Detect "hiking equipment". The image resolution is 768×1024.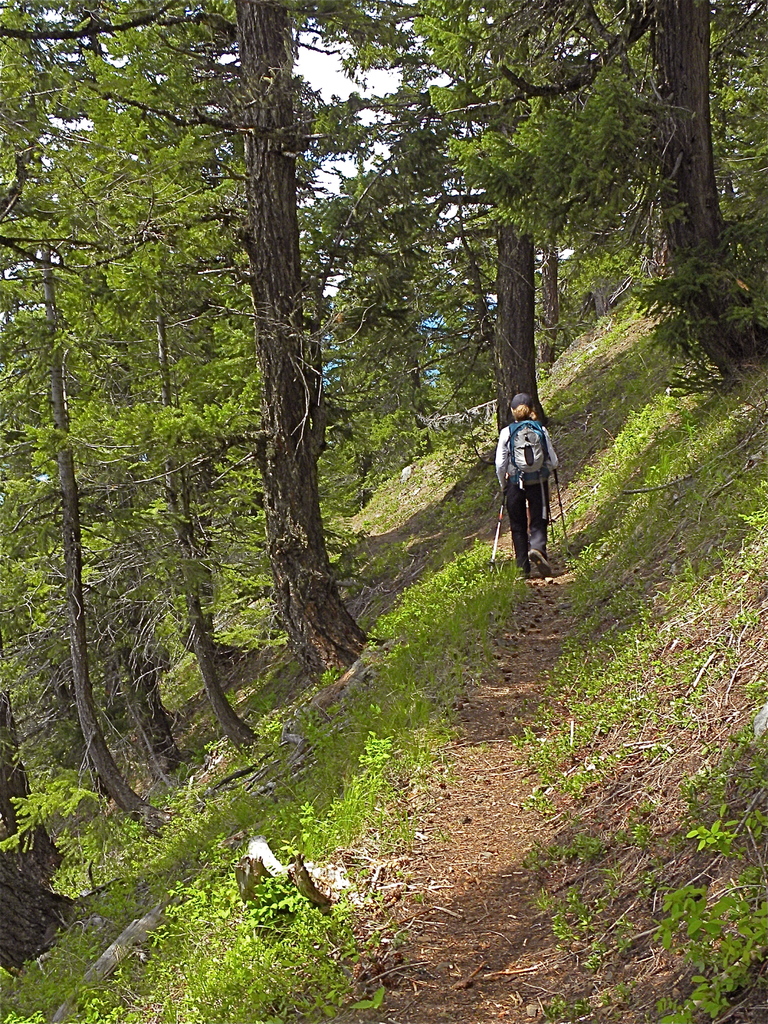
box=[487, 480, 509, 571].
